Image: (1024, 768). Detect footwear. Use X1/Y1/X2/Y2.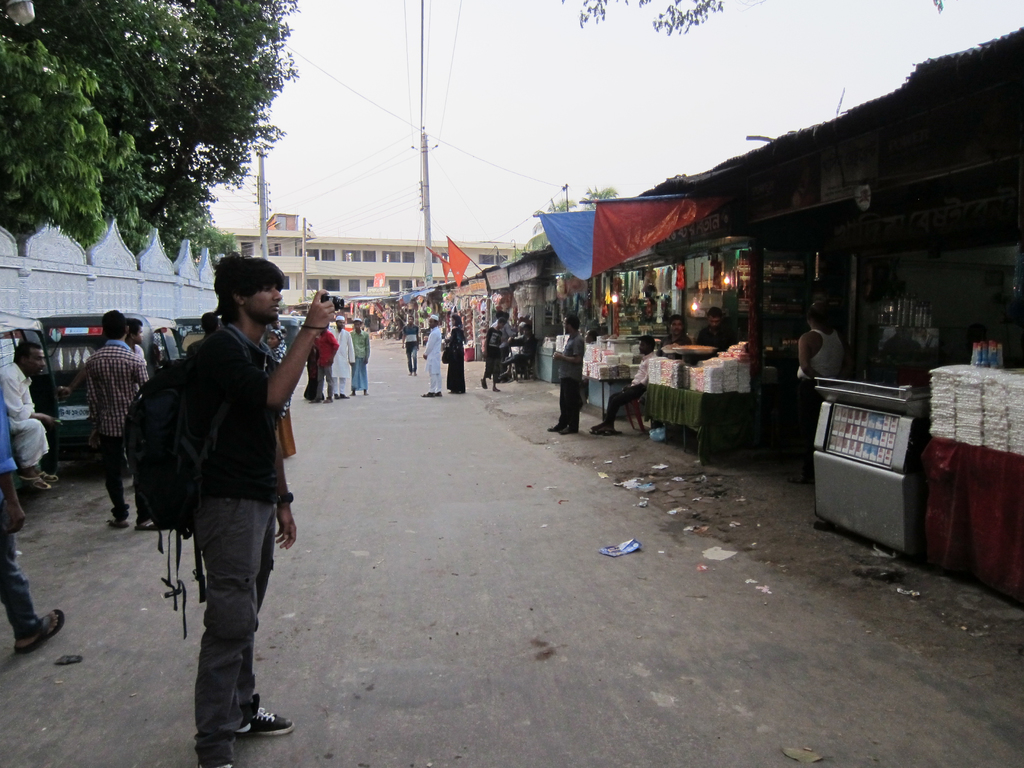
348/390/353/396.
